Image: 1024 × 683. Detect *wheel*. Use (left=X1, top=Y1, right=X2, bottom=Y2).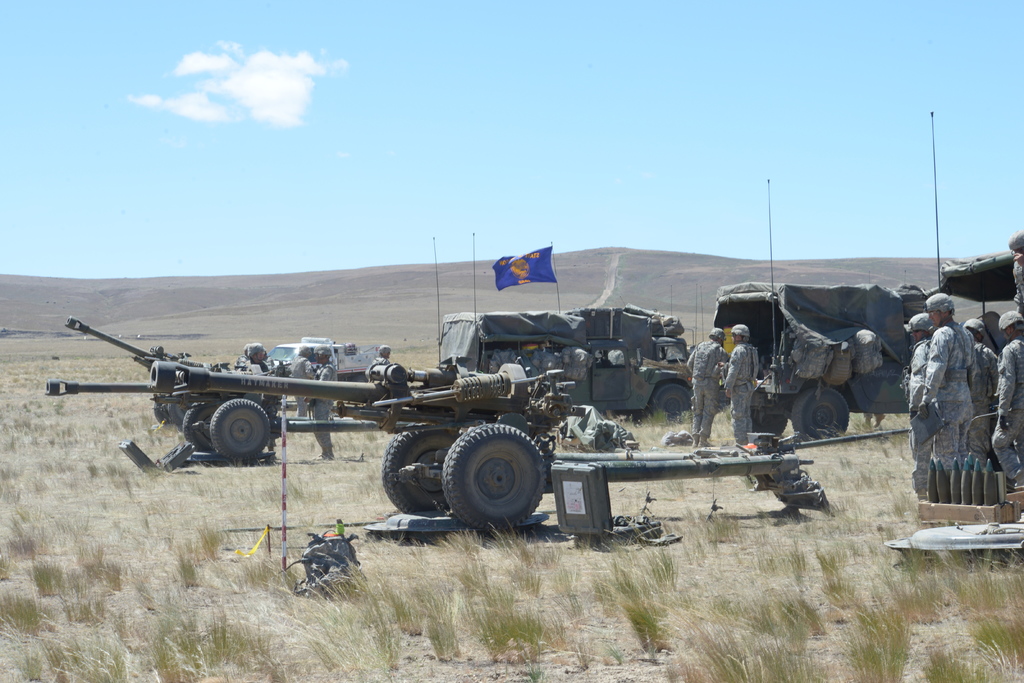
(left=381, top=431, right=465, bottom=514).
